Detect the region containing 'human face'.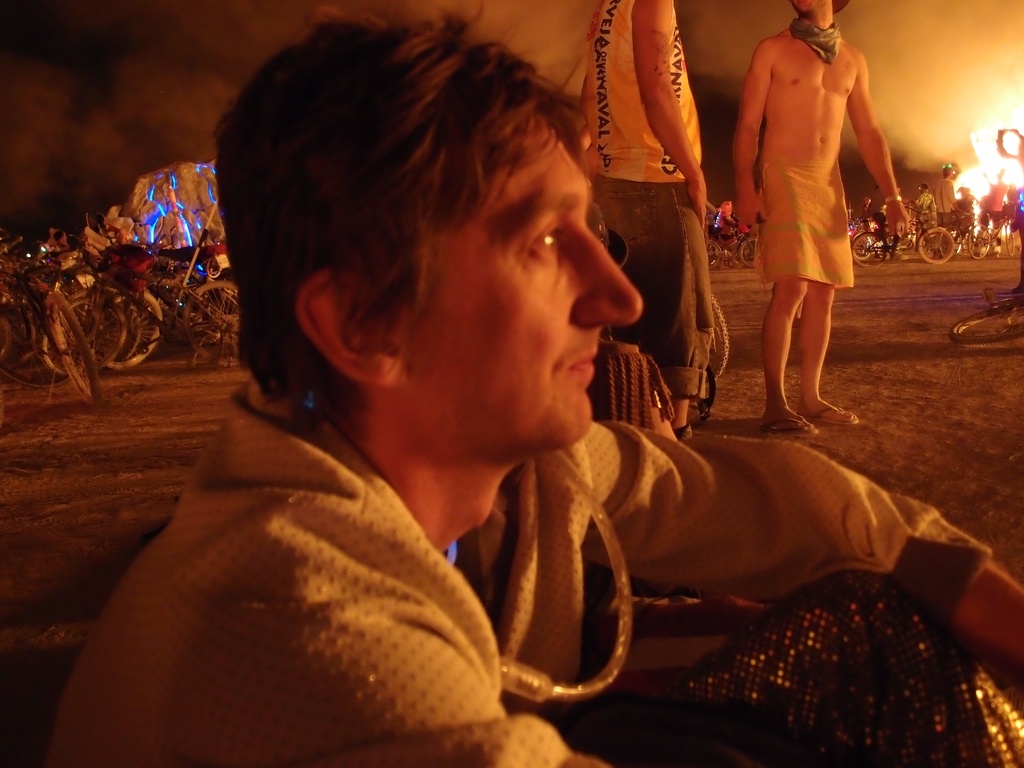
[x1=408, y1=108, x2=645, y2=446].
